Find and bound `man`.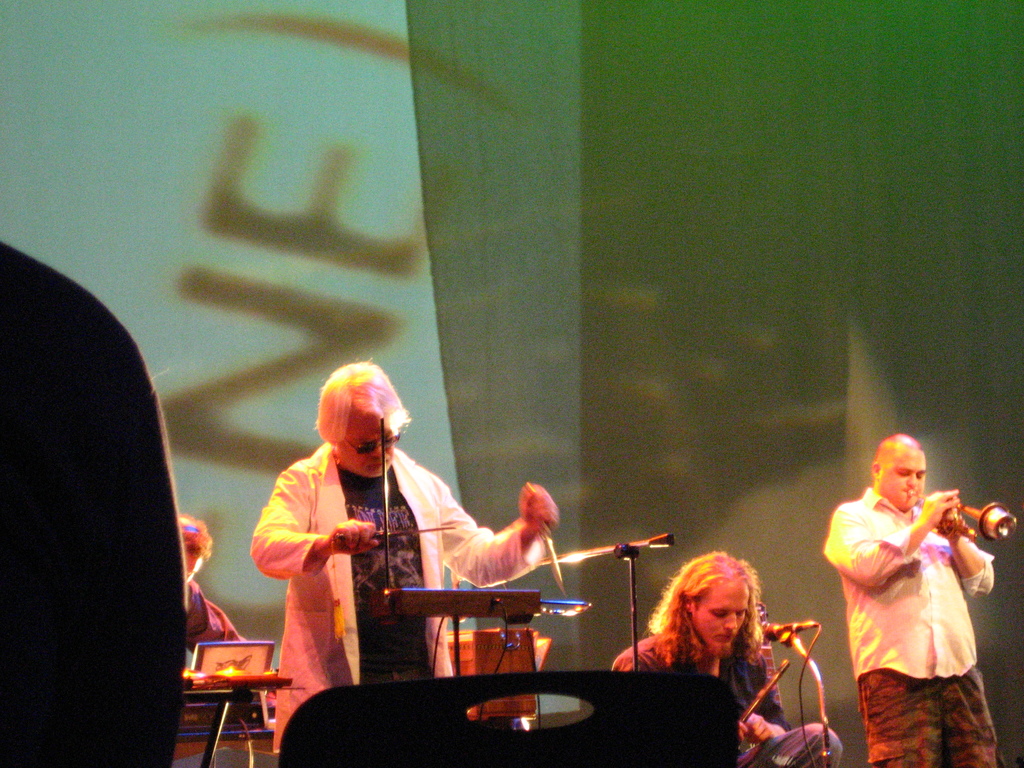
Bound: select_region(824, 433, 1002, 767).
